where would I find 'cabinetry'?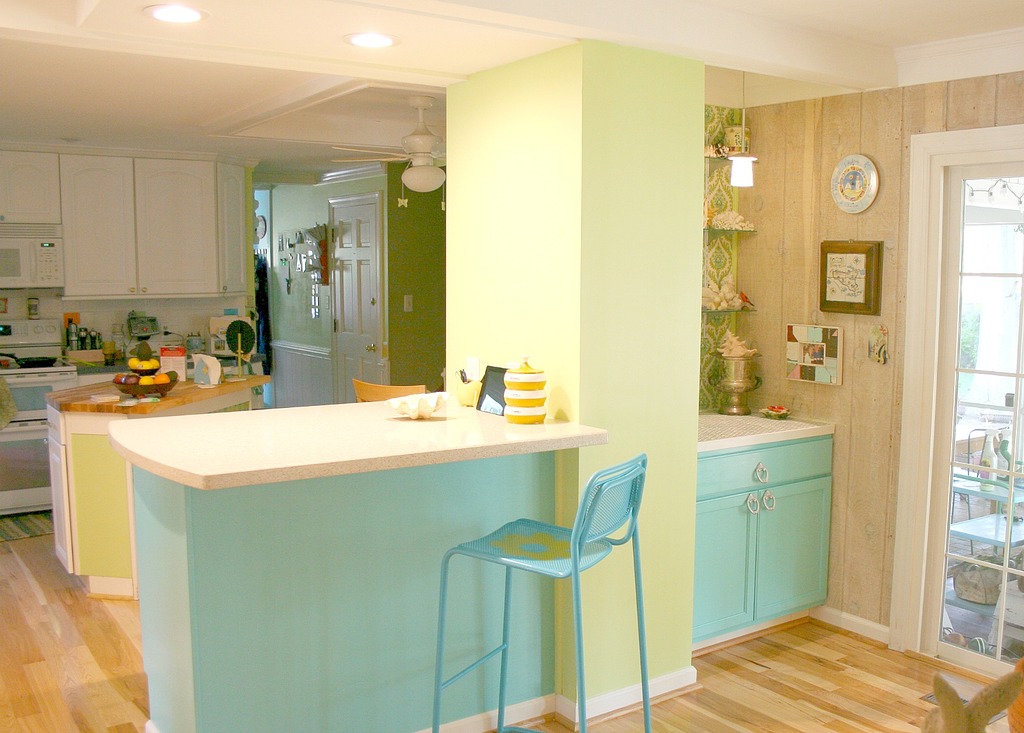
At [left=215, top=163, right=252, bottom=293].
